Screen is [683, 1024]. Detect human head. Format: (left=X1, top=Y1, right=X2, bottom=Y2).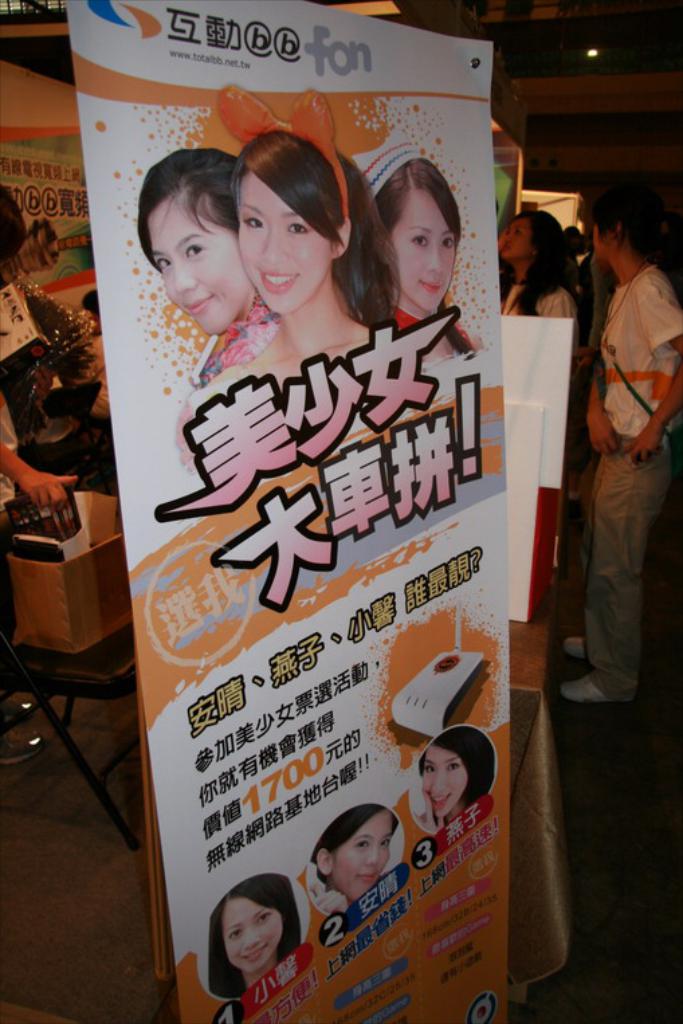
(left=213, top=891, right=299, bottom=976).
